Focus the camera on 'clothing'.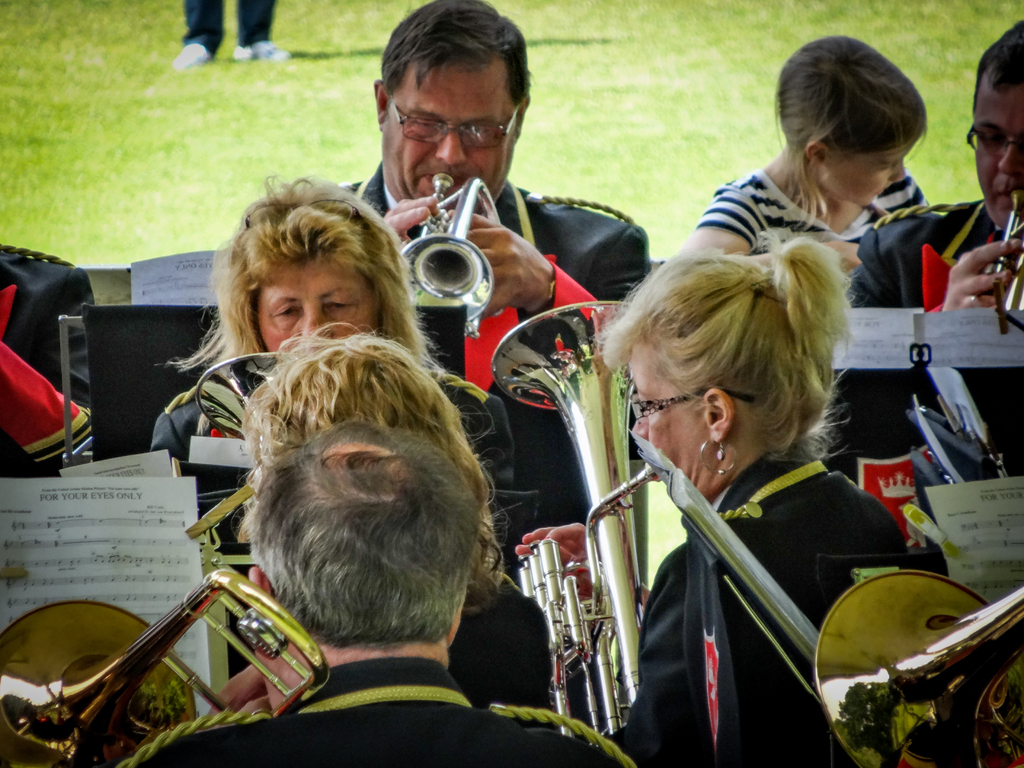
Focus region: [705,158,912,282].
